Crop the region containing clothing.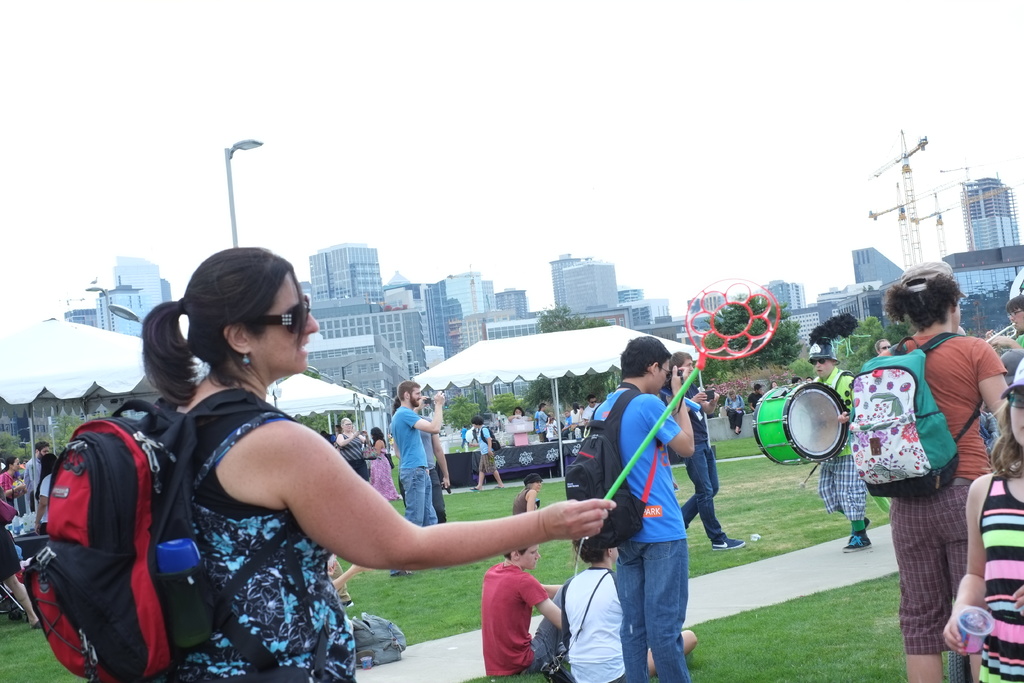
Crop region: {"x1": 38, "y1": 472, "x2": 53, "y2": 536}.
